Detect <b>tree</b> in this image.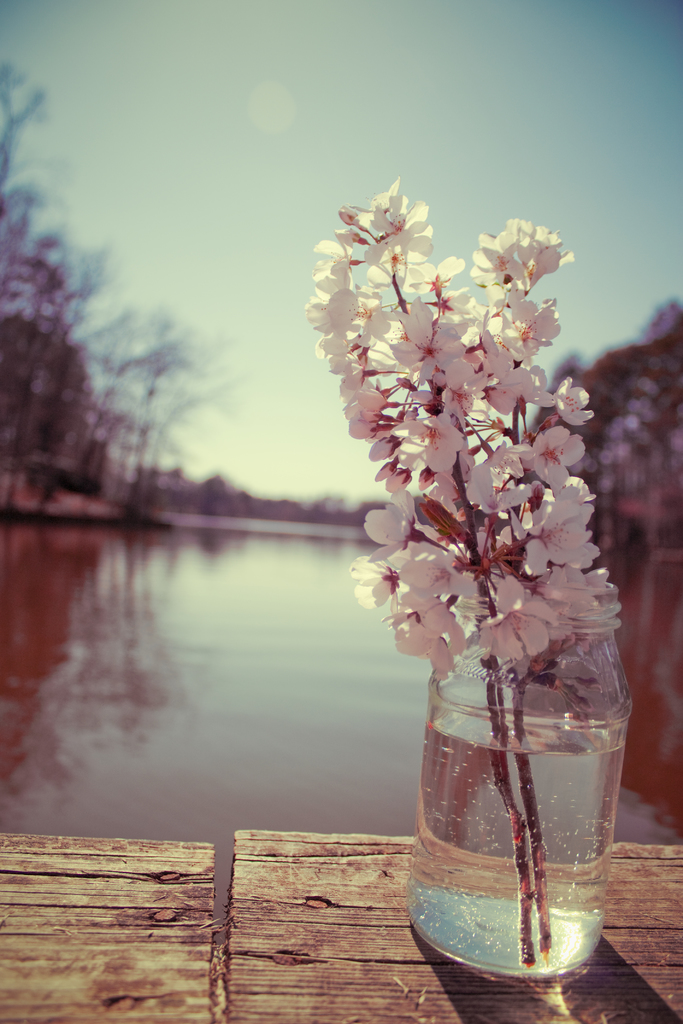
Detection: bbox(7, 68, 237, 517).
